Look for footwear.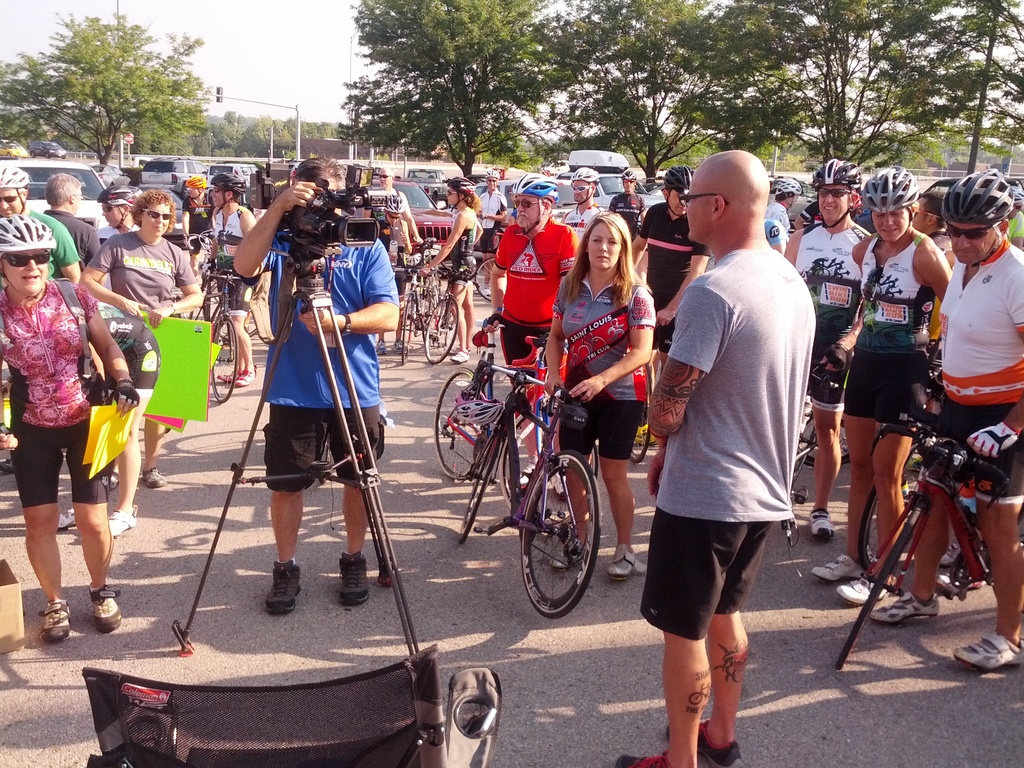
Found: x1=108, y1=504, x2=139, y2=536.
